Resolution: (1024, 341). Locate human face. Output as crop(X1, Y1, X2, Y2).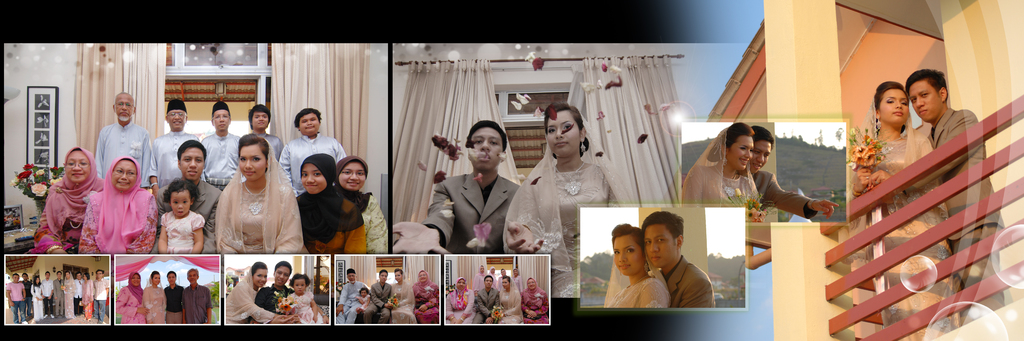
crop(251, 113, 269, 130).
